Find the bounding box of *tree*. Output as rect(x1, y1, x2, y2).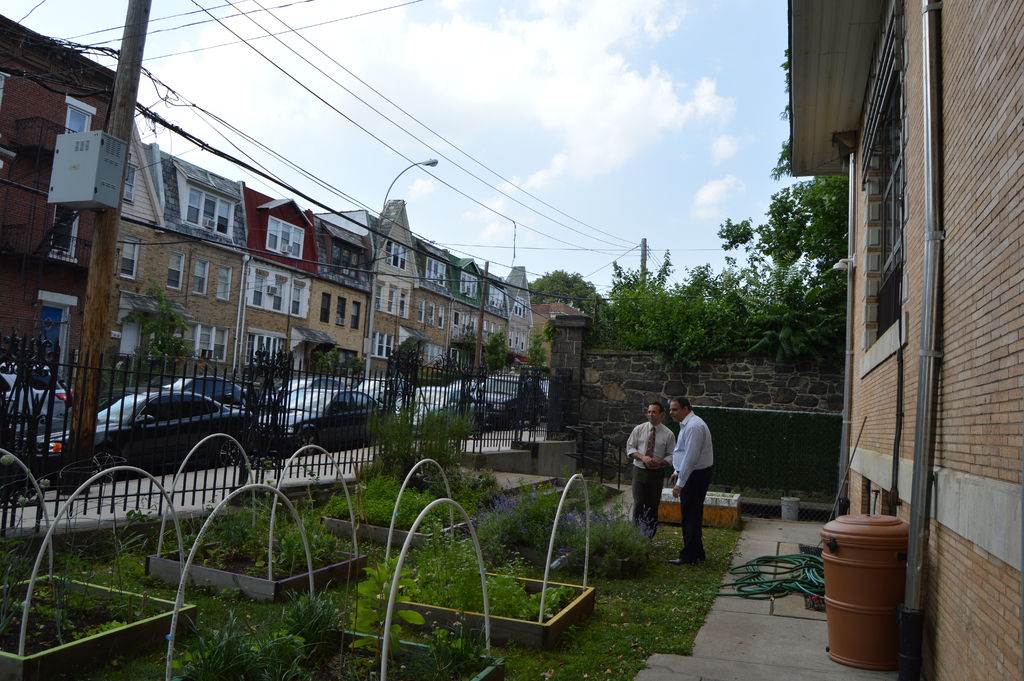
rect(518, 267, 604, 320).
